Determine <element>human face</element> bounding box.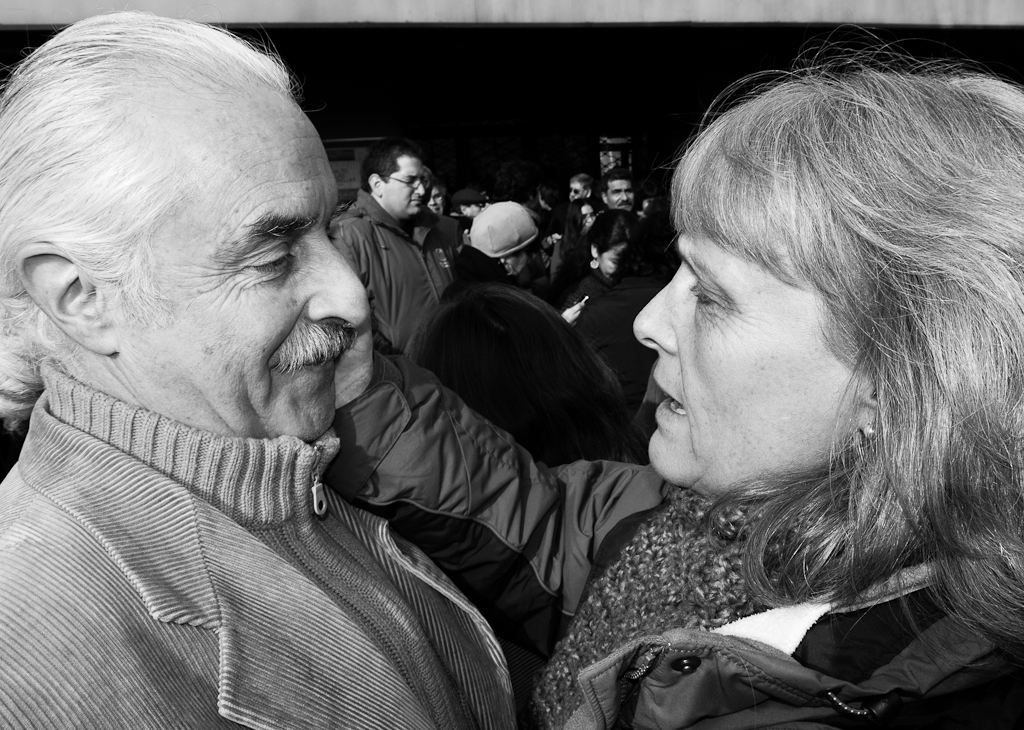
Determined: pyautogui.locateOnScreen(424, 185, 443, 216).
